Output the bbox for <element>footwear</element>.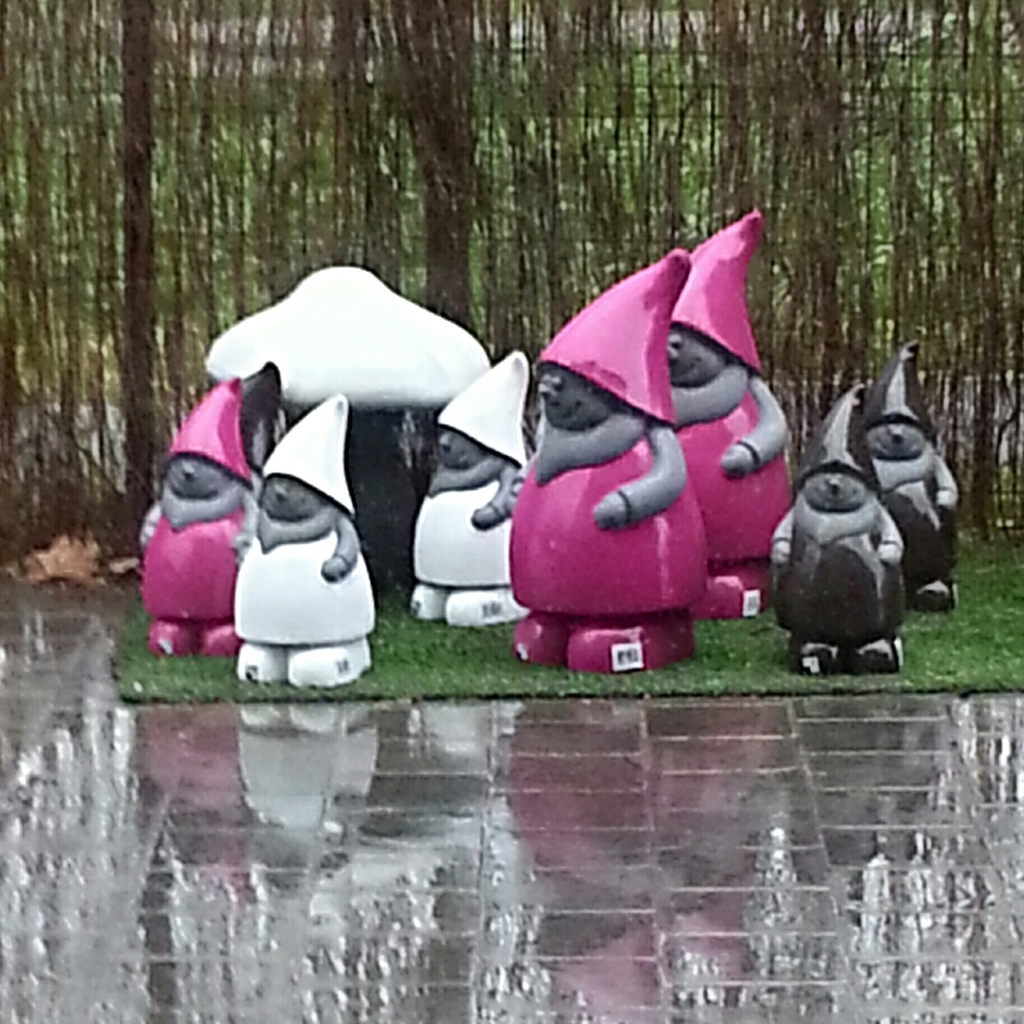
505,605,557,666.
